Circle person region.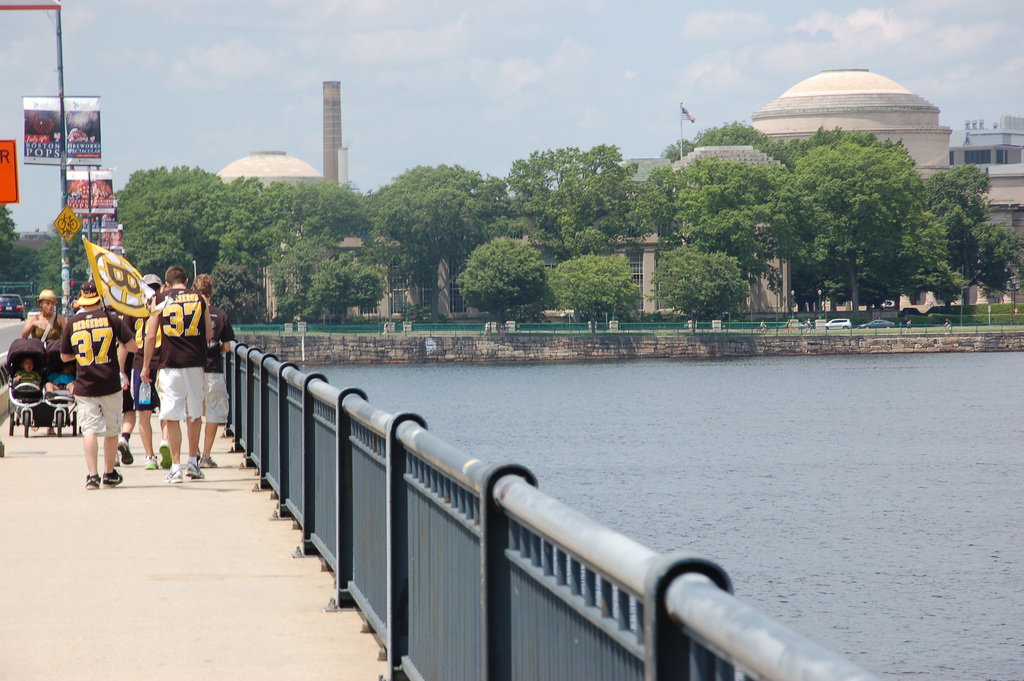
Region: box=[138, 266, 213, 484].
